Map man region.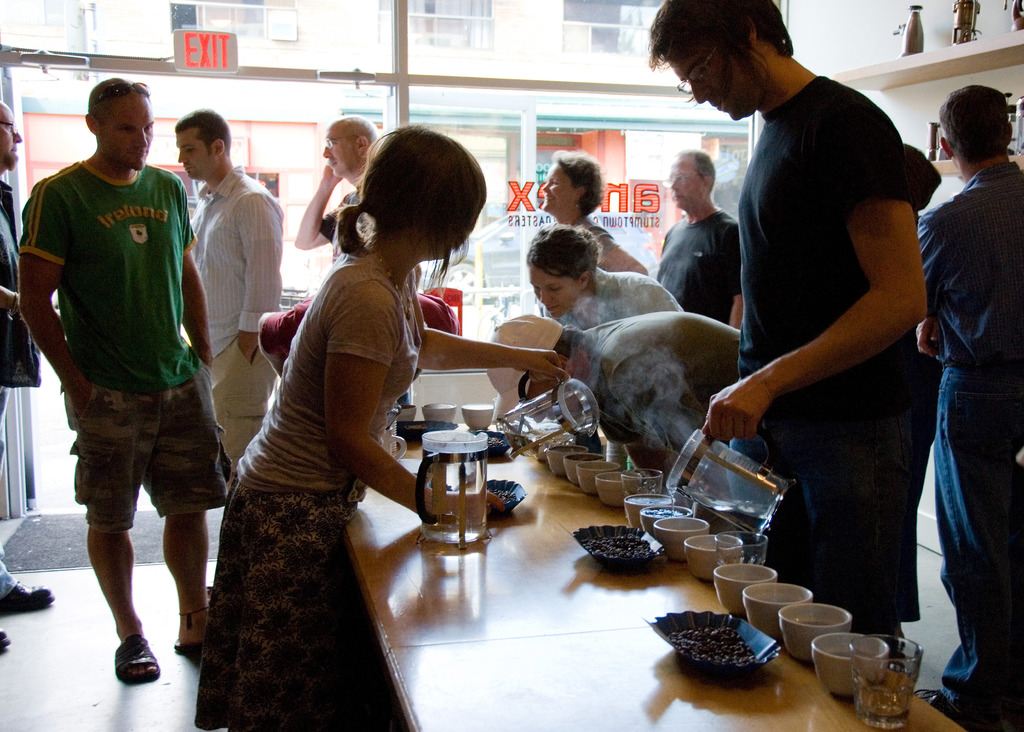
Mapped to 164 108 291 485.
